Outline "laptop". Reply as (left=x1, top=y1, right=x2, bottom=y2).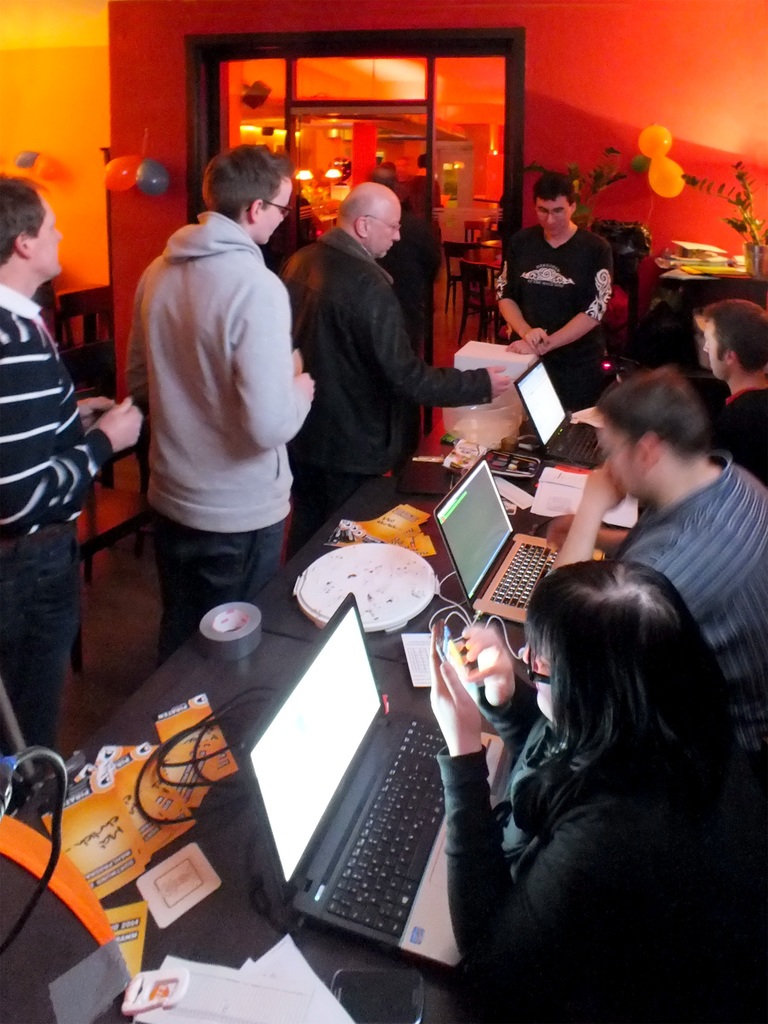
(left=429, top=454, right=606, bottom=627).
